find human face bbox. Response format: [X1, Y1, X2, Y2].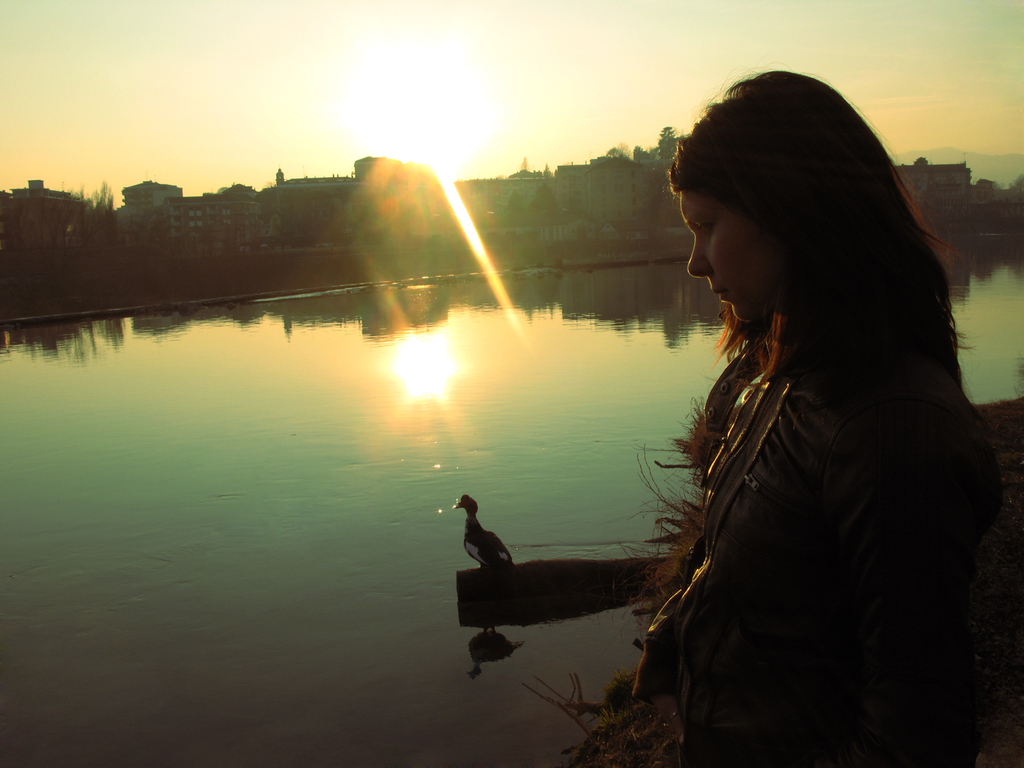
[681, 190, 776, 319].
